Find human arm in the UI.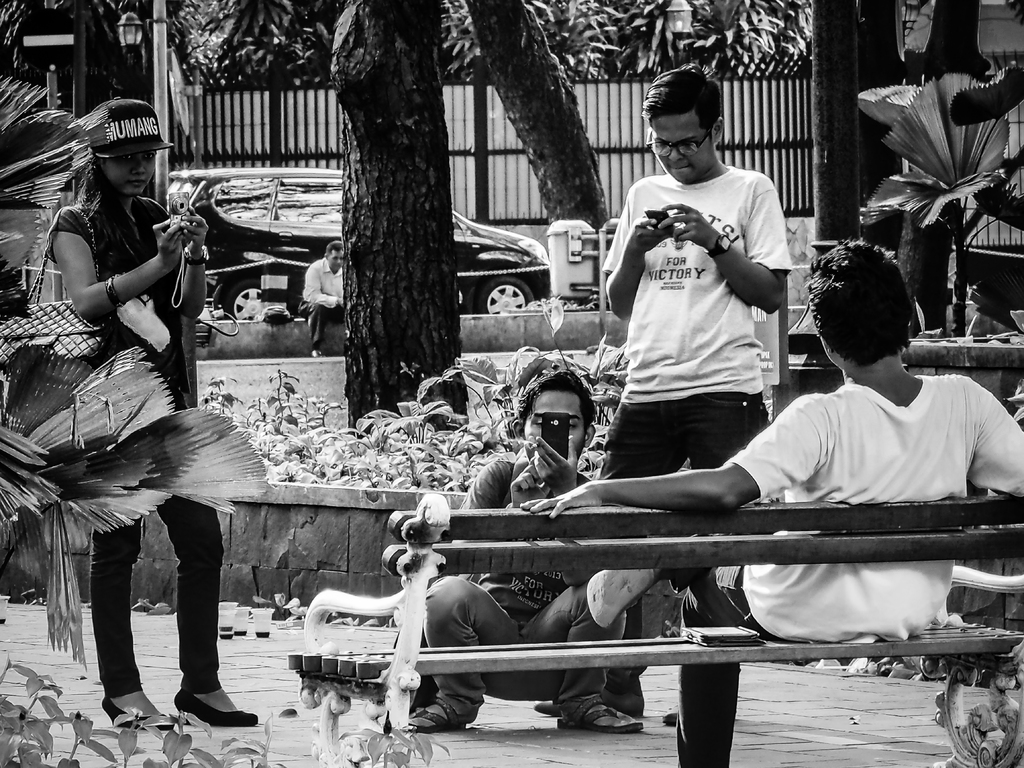
UI element at crop(448, 452, 554, 546).
